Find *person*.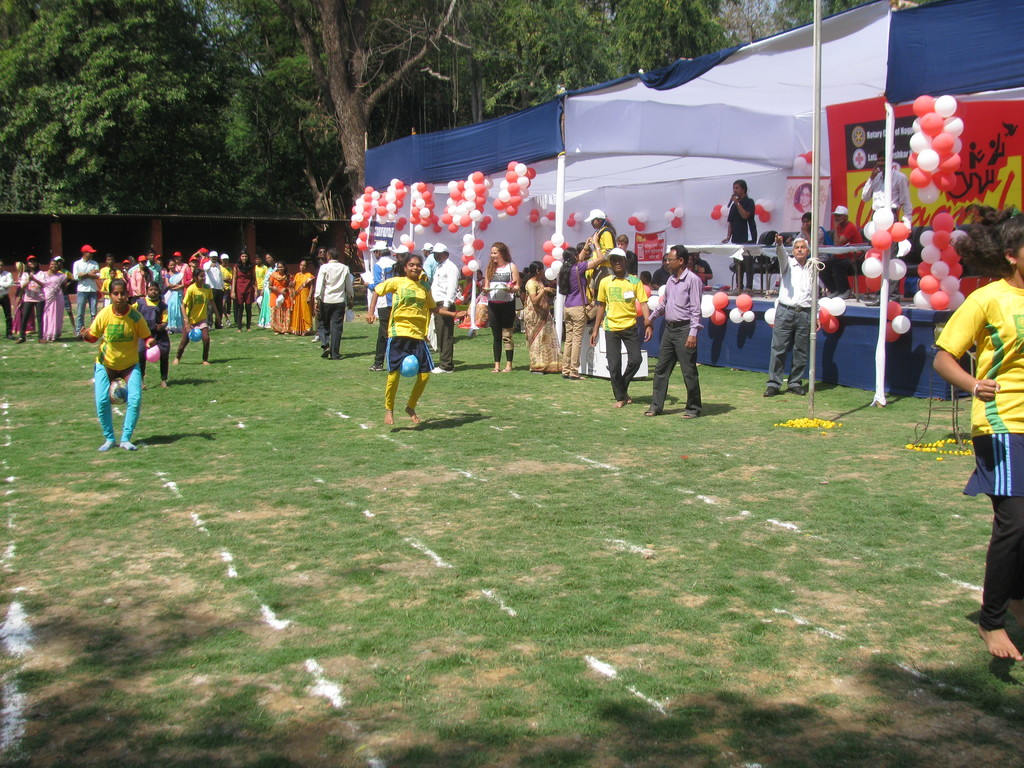
crop(430, 247, 466, 376).
